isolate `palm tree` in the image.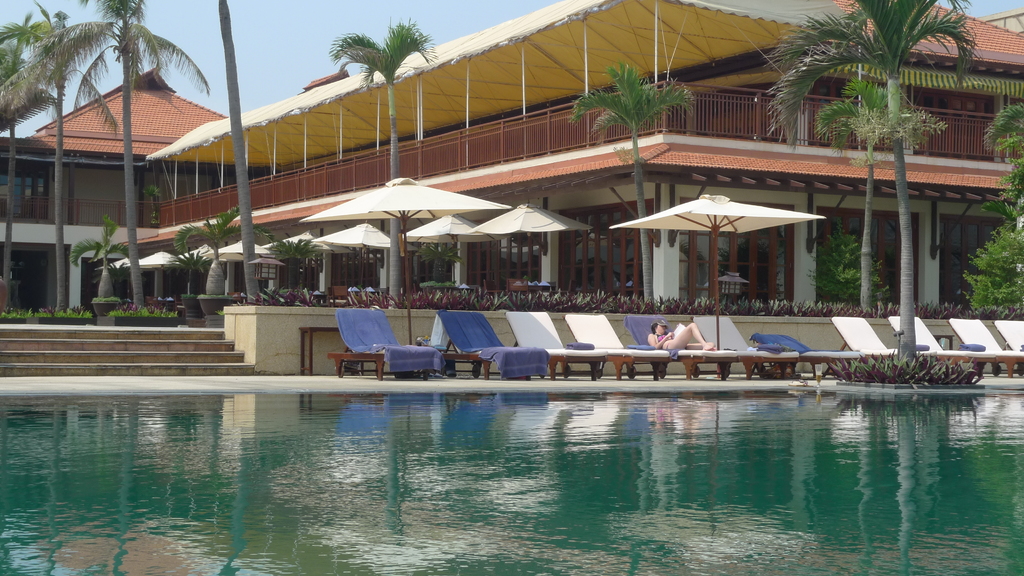
Isolated region: 164 196 241 298.
